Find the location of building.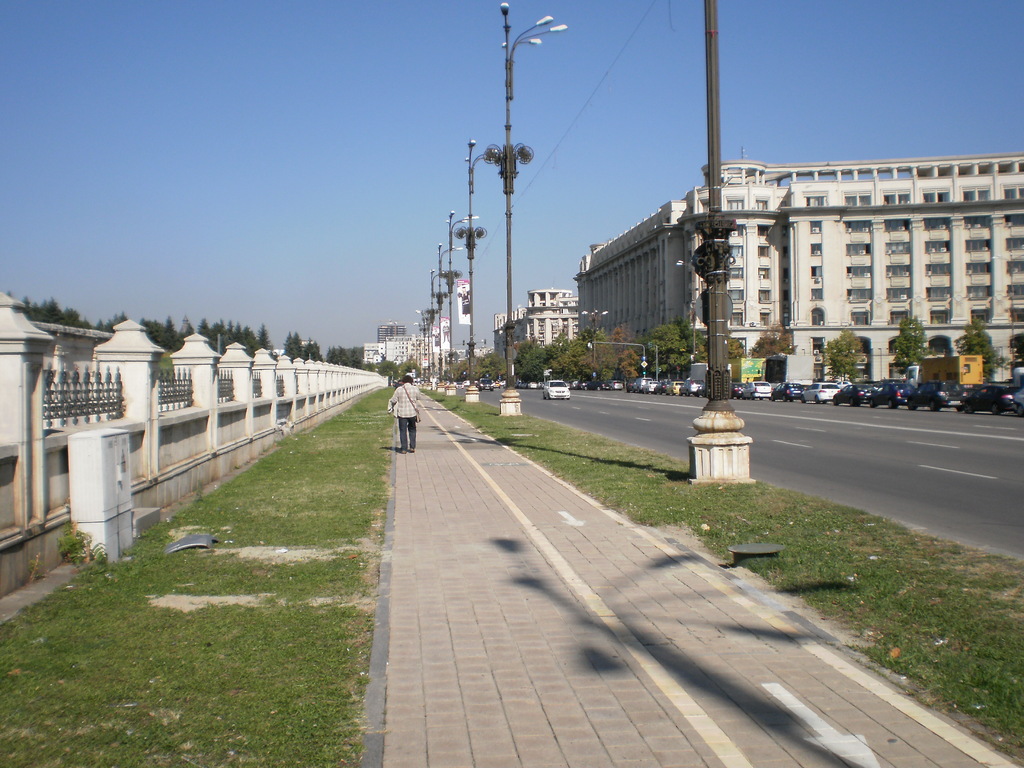
Location: BBox(572, 150, 1023, 382).
